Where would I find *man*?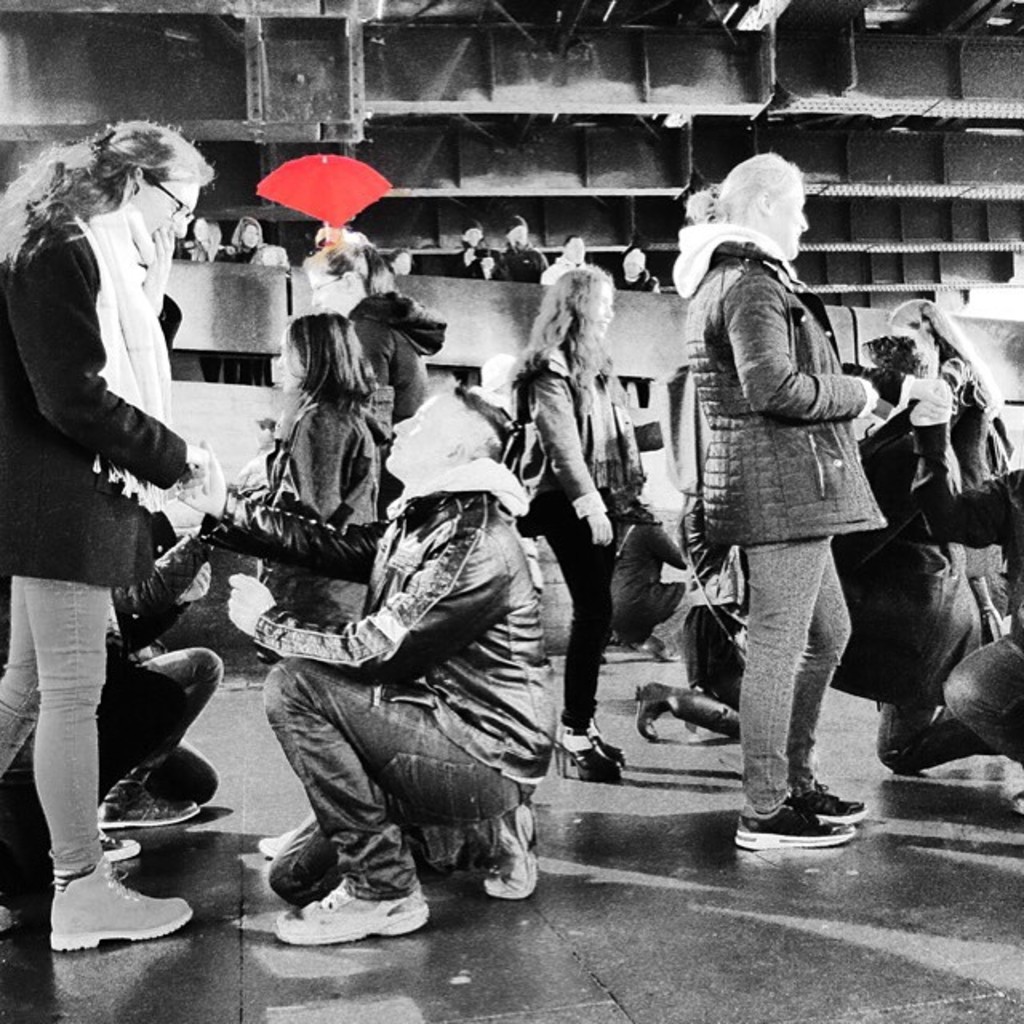
At <box>242,419,597,957</box>.
